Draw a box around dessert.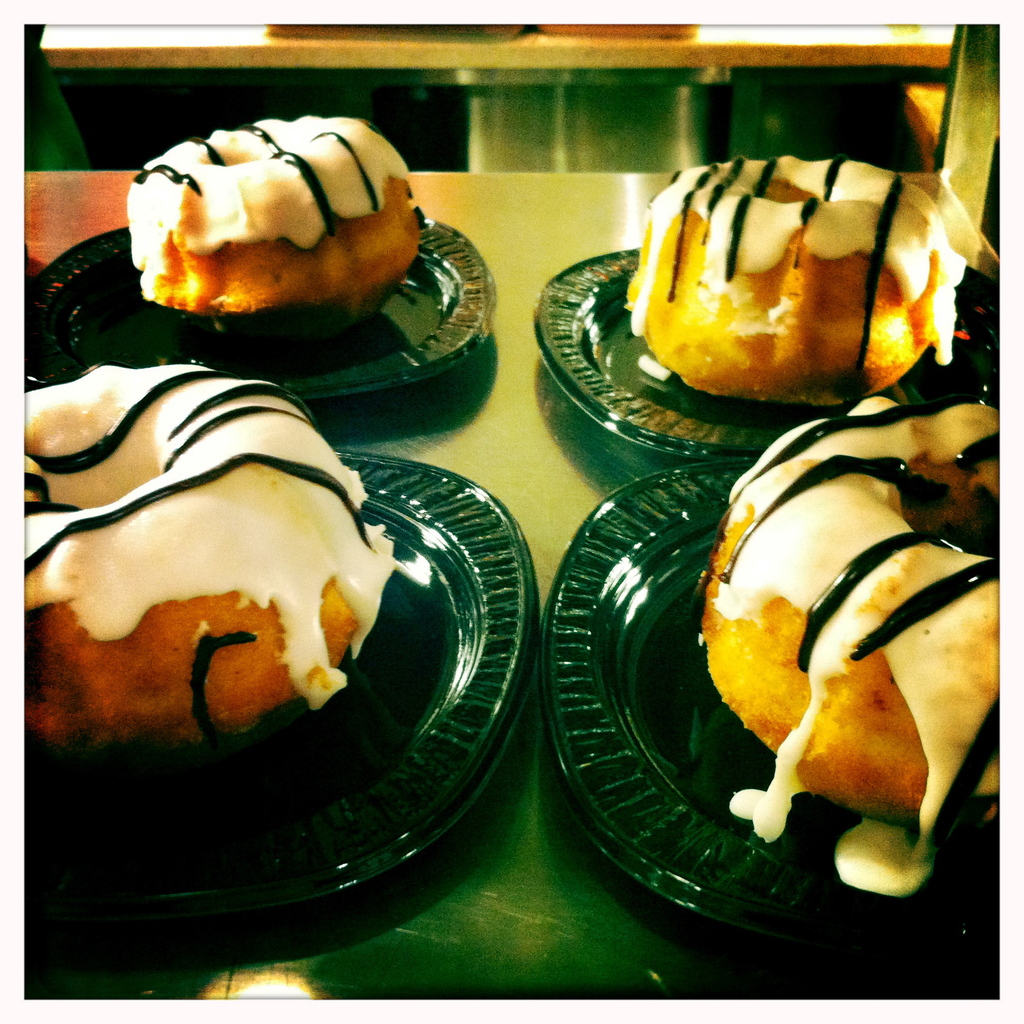
locate(694, 390, 1000, 899).
